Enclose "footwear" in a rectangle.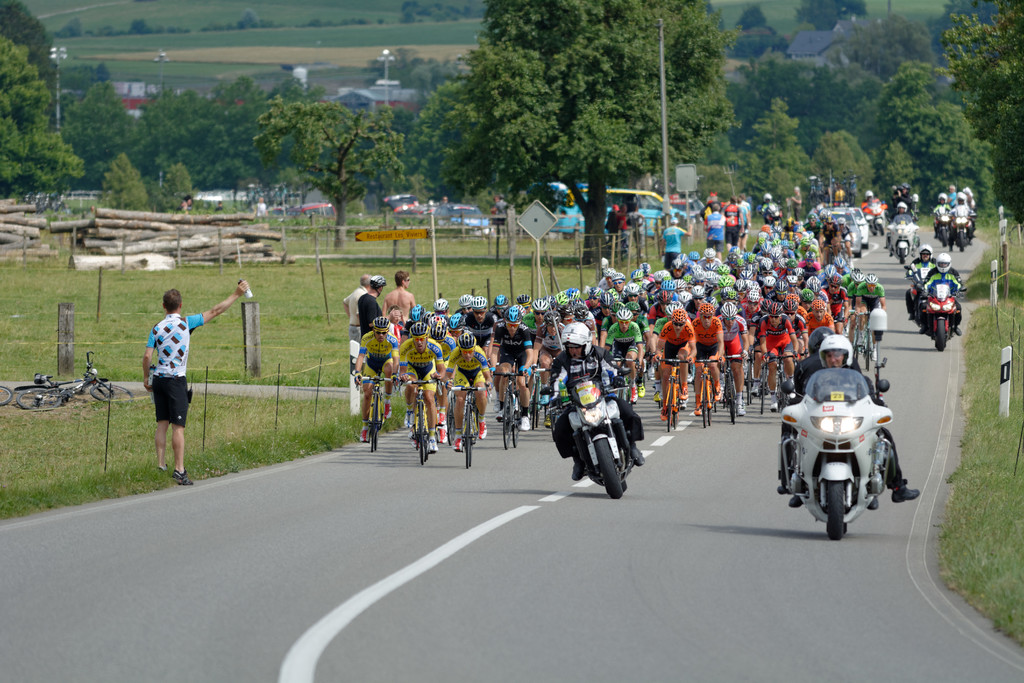
[left=677, top=397, right=686, bottom=410].
